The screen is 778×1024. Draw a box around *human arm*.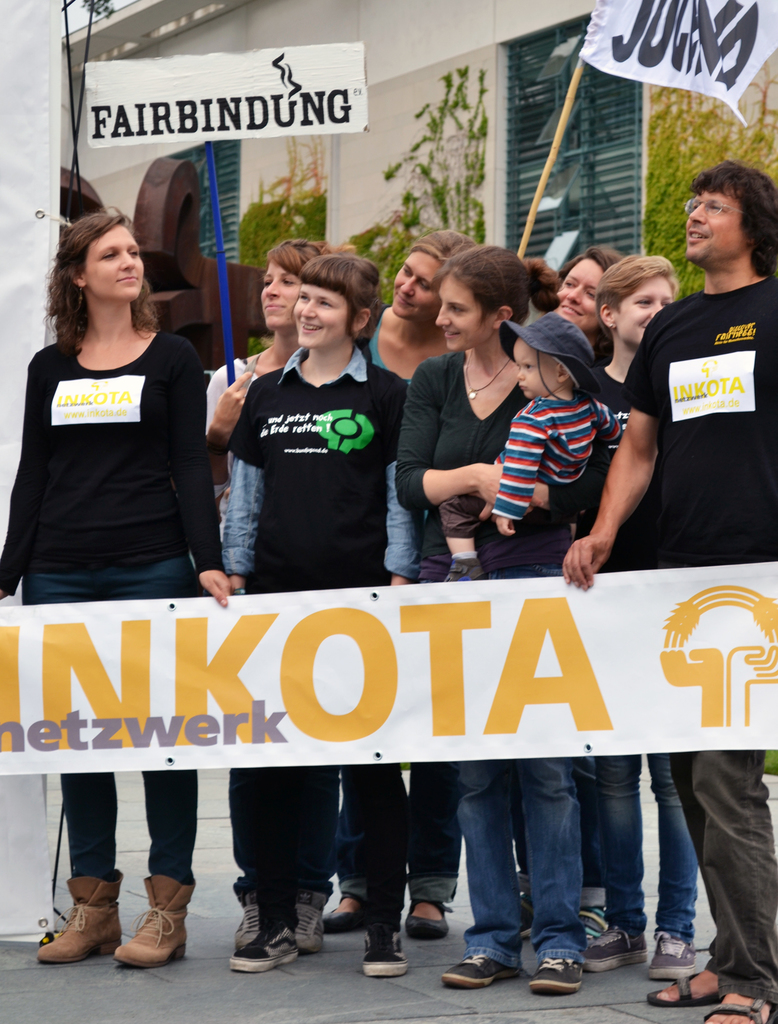
x1=220 y1=371 x2=264 y2=595.
